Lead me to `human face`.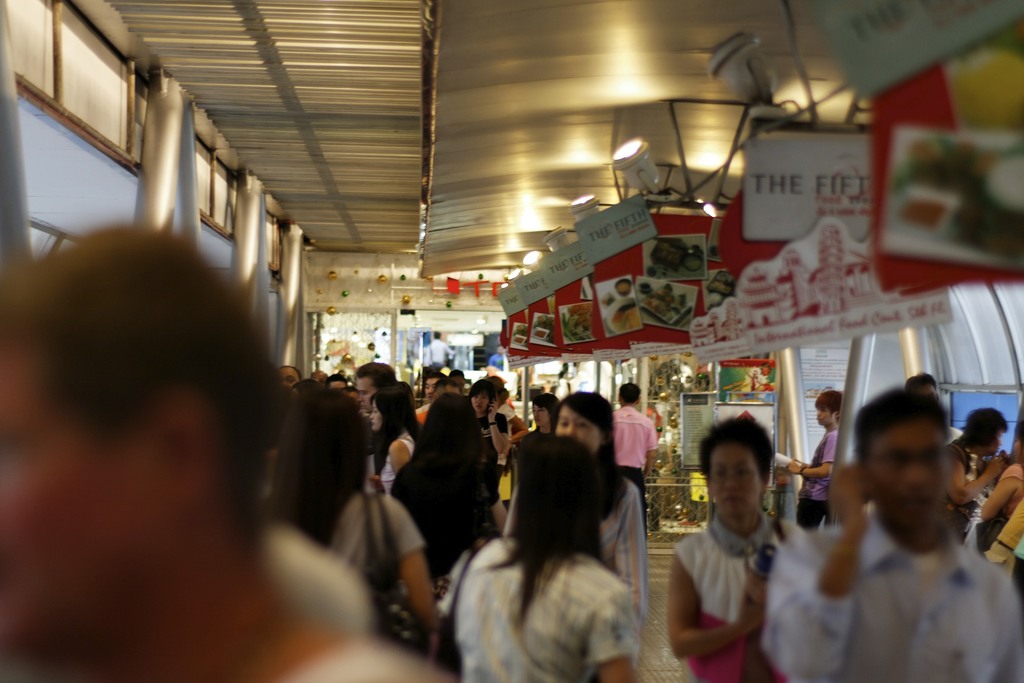
Lead to locate(368, 397, 387, 424).
